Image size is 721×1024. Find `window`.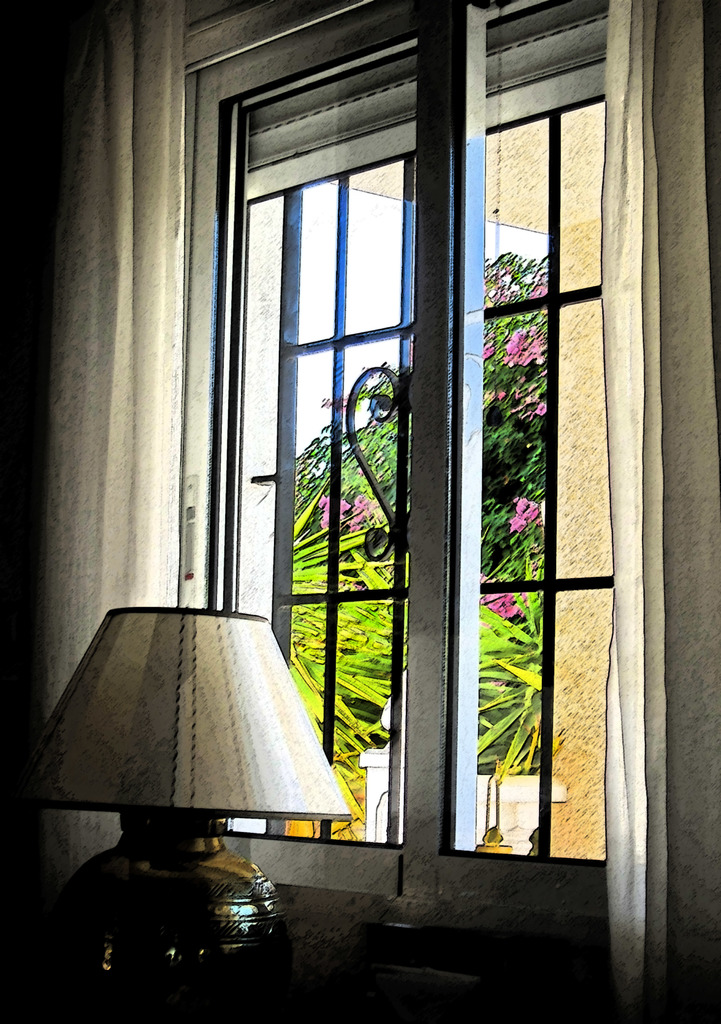
[194, 47, 471, 769].
